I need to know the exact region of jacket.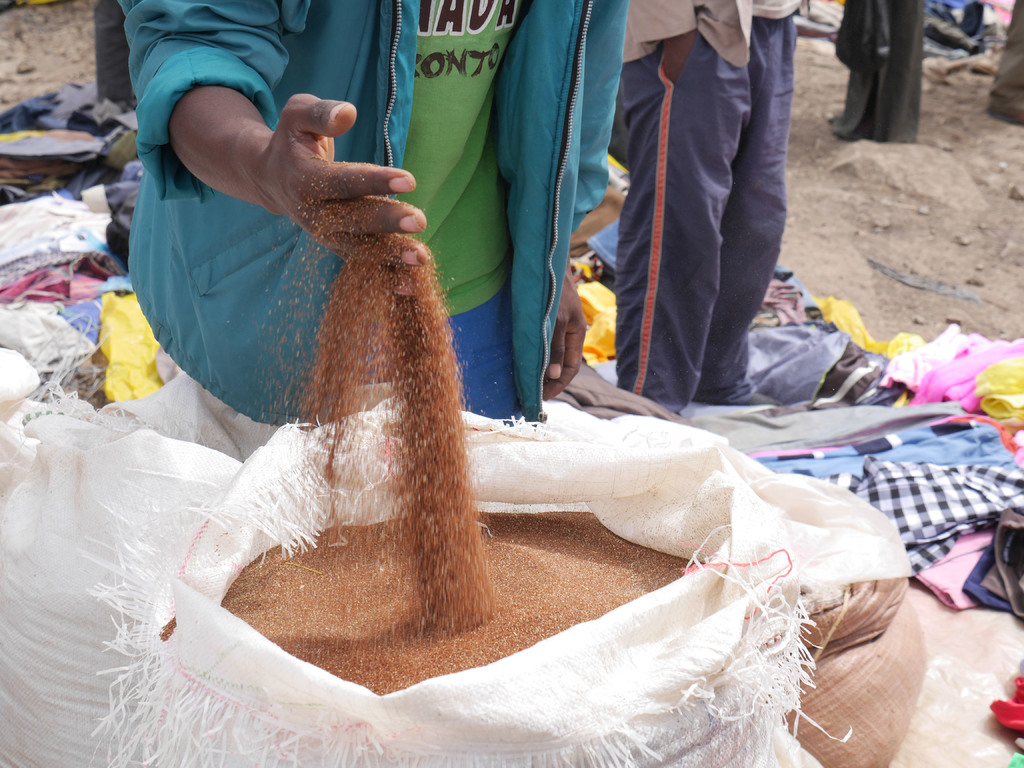
Region: region(117, 0, 628, 418).
